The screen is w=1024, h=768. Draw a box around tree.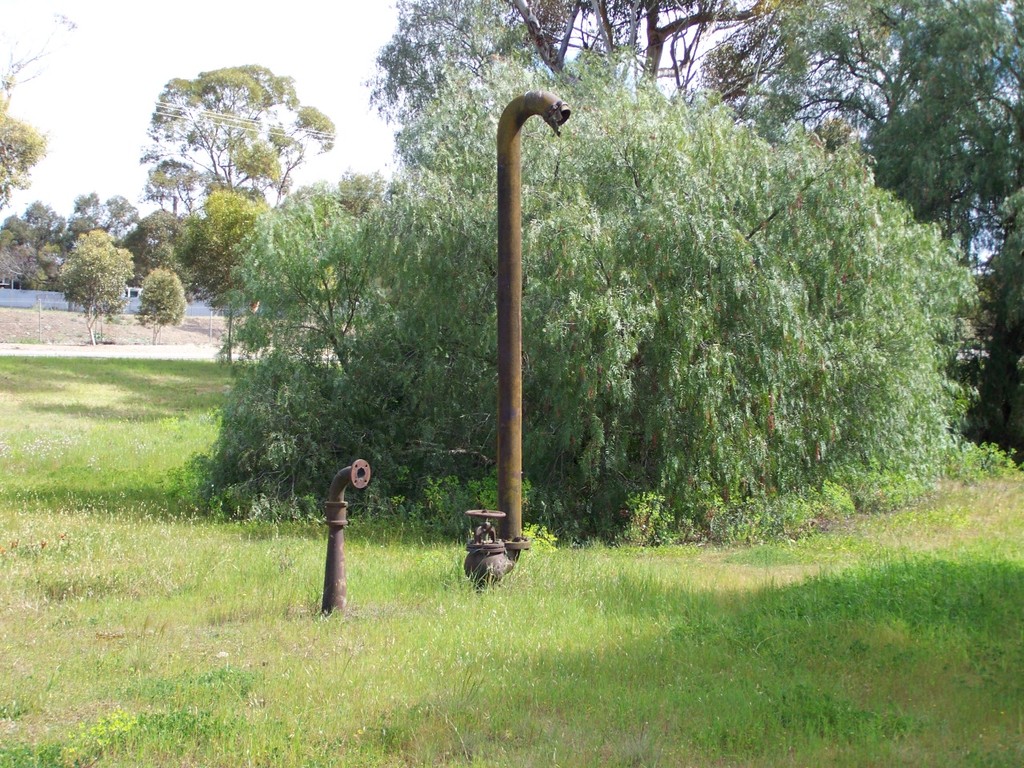
0,109,61,218.
